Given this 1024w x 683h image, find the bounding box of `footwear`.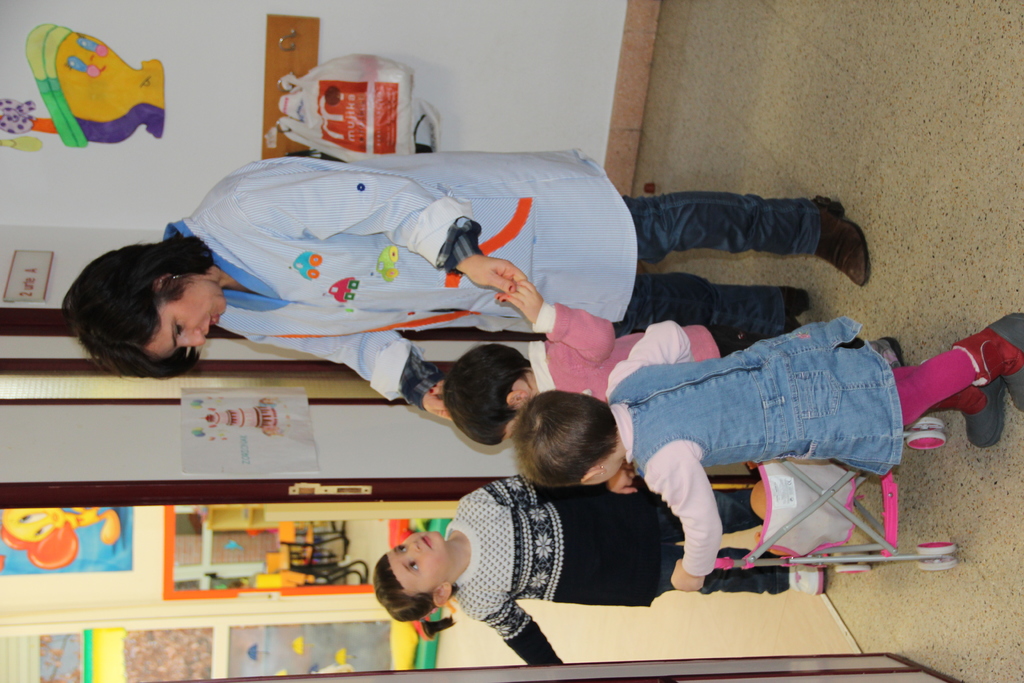
region(819, 195, 871, 289).
